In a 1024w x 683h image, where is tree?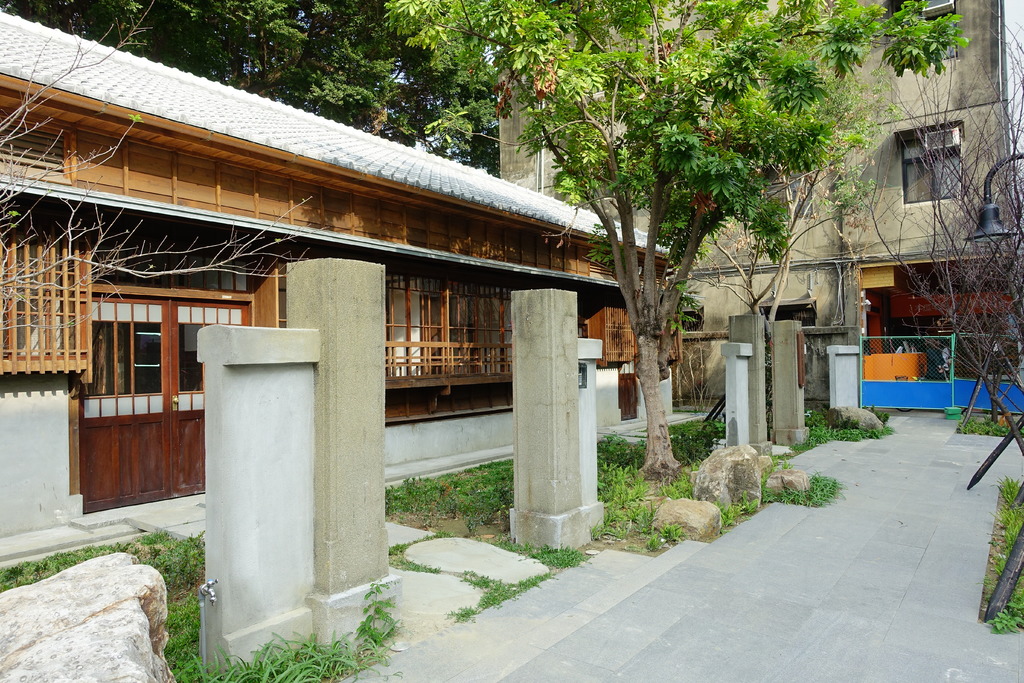
(378,0,976,486).
